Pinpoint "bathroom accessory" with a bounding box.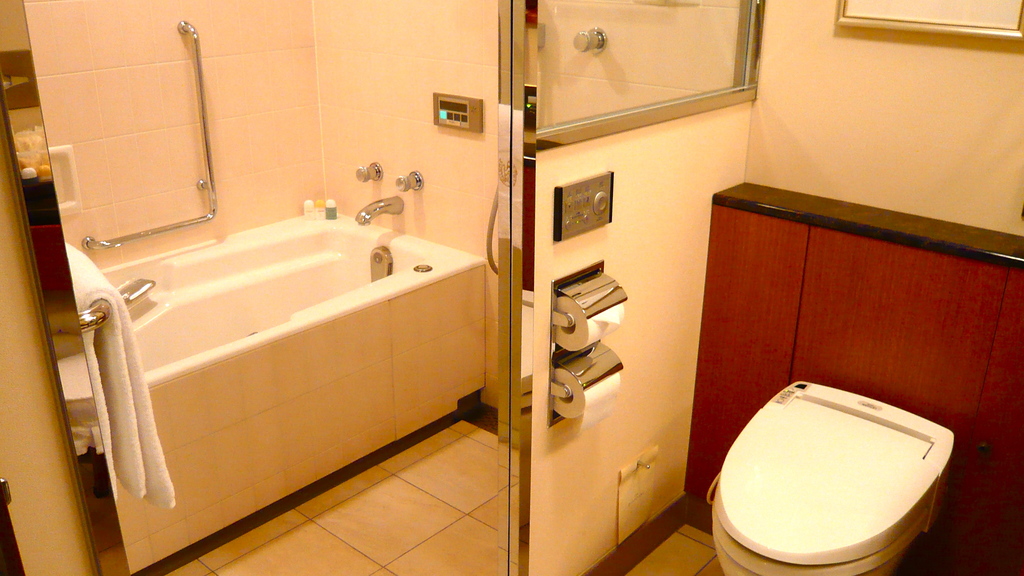
394 170 426 192.
